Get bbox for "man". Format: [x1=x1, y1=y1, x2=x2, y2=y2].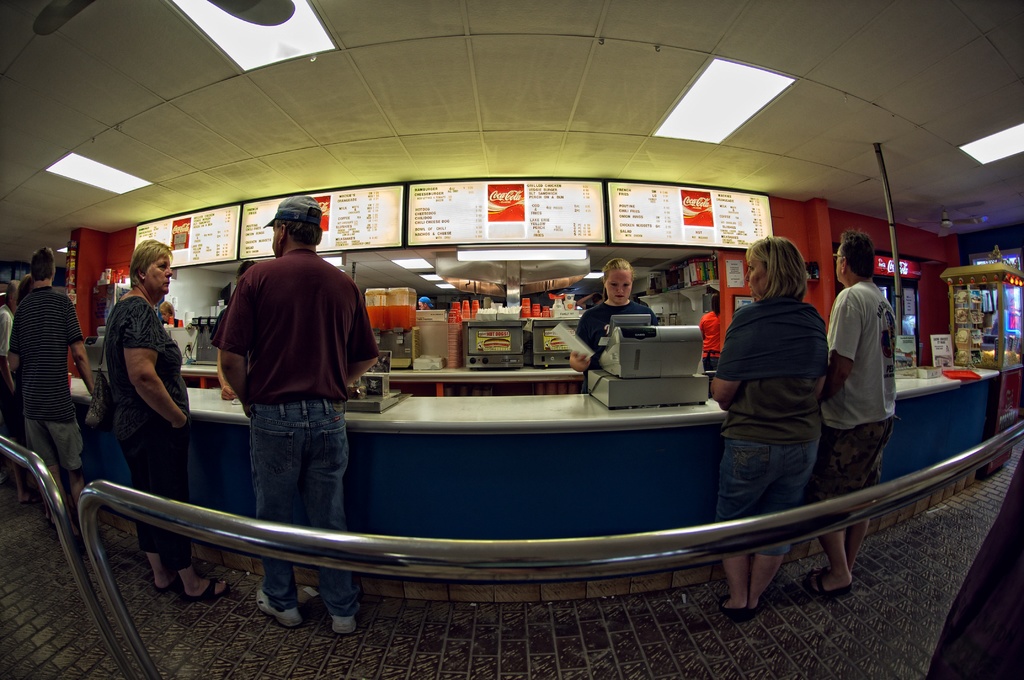
[x1=9, y1=271, x2=41, y2=327].
